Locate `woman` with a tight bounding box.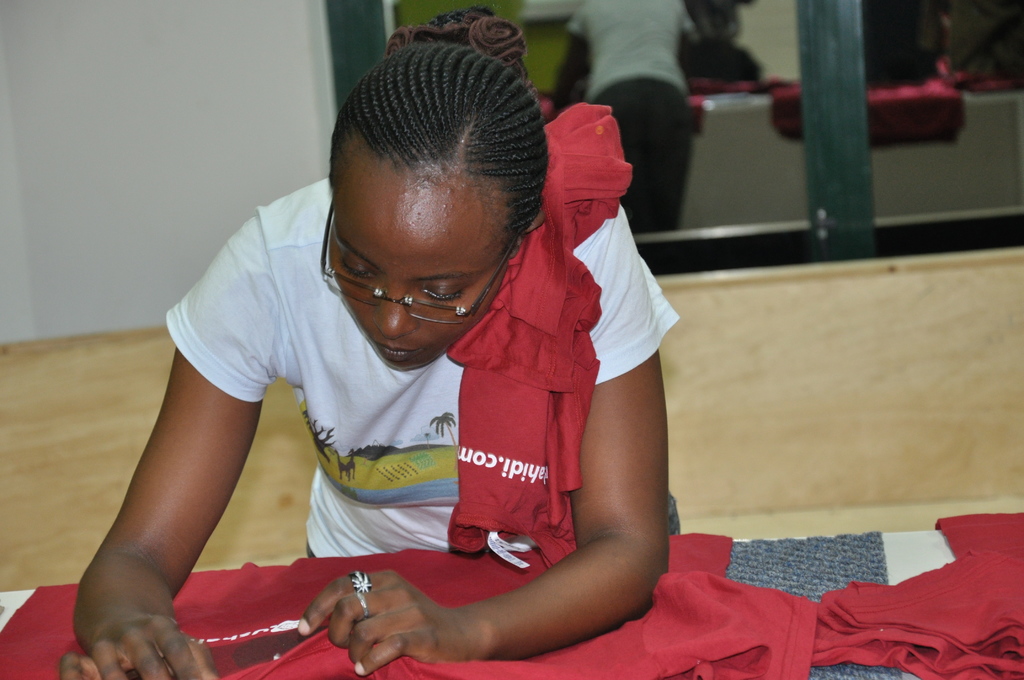
BBox(58, 10, 684, 679).
